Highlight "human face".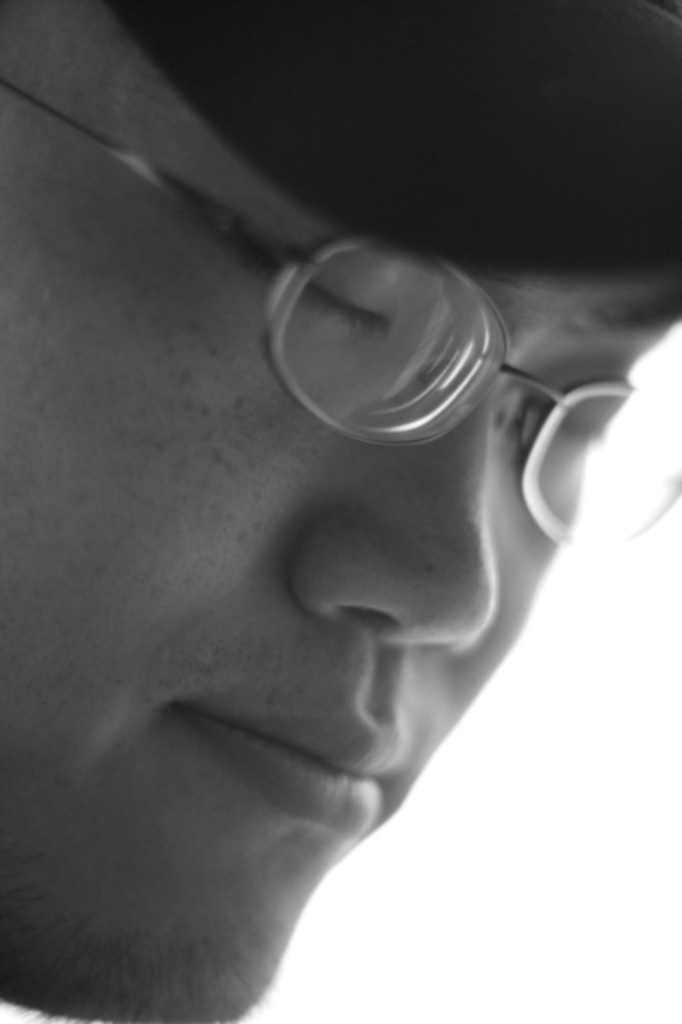
Highlighted region: <region>0, 0, 681, 1023</region>.
